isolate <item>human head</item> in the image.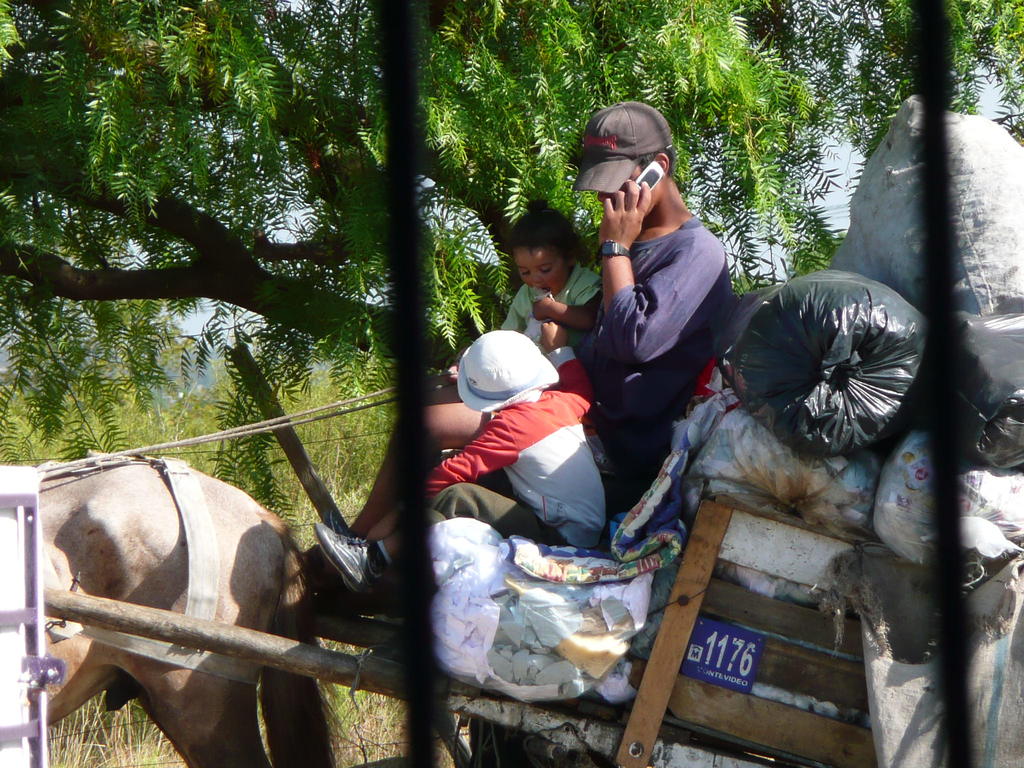
Isolated region: <region>571, 98, 681, 232</region>.
